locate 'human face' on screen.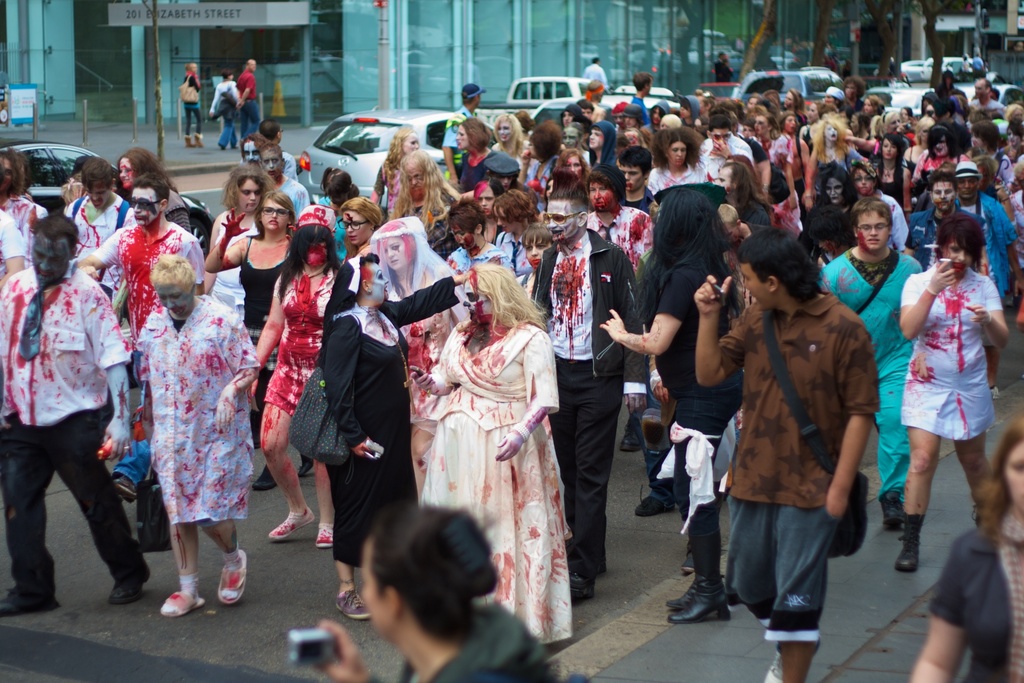
On screen at x1=159 y1=285 x2=189 y2=317.
